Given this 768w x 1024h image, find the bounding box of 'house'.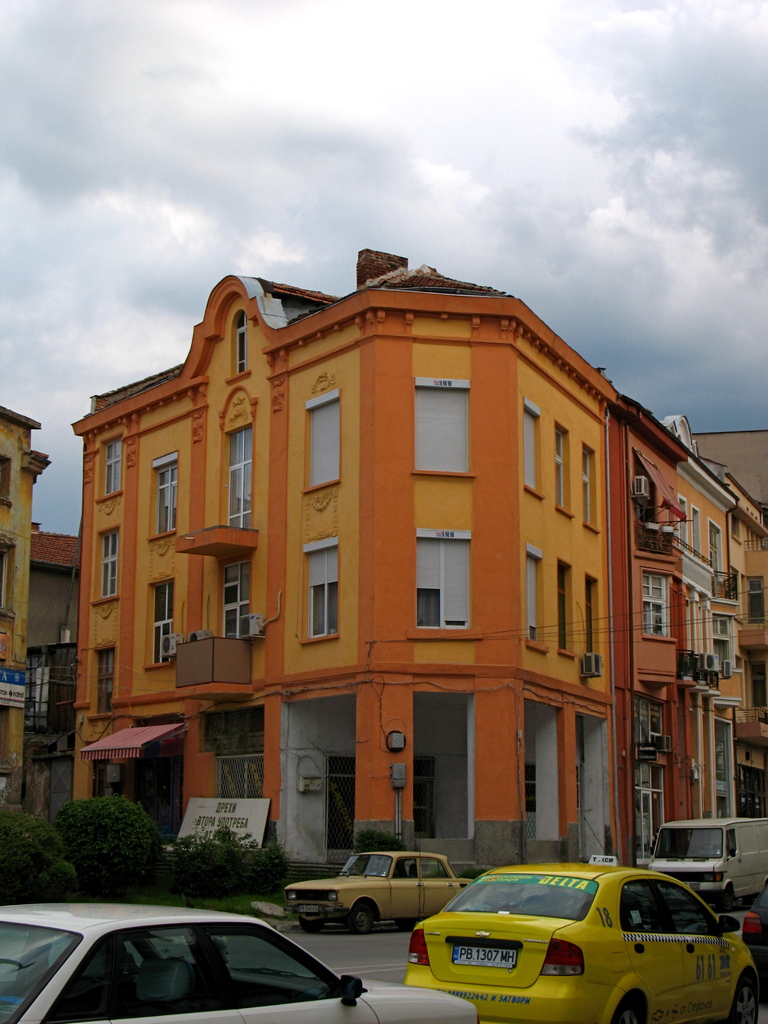
68/237/689/890.
